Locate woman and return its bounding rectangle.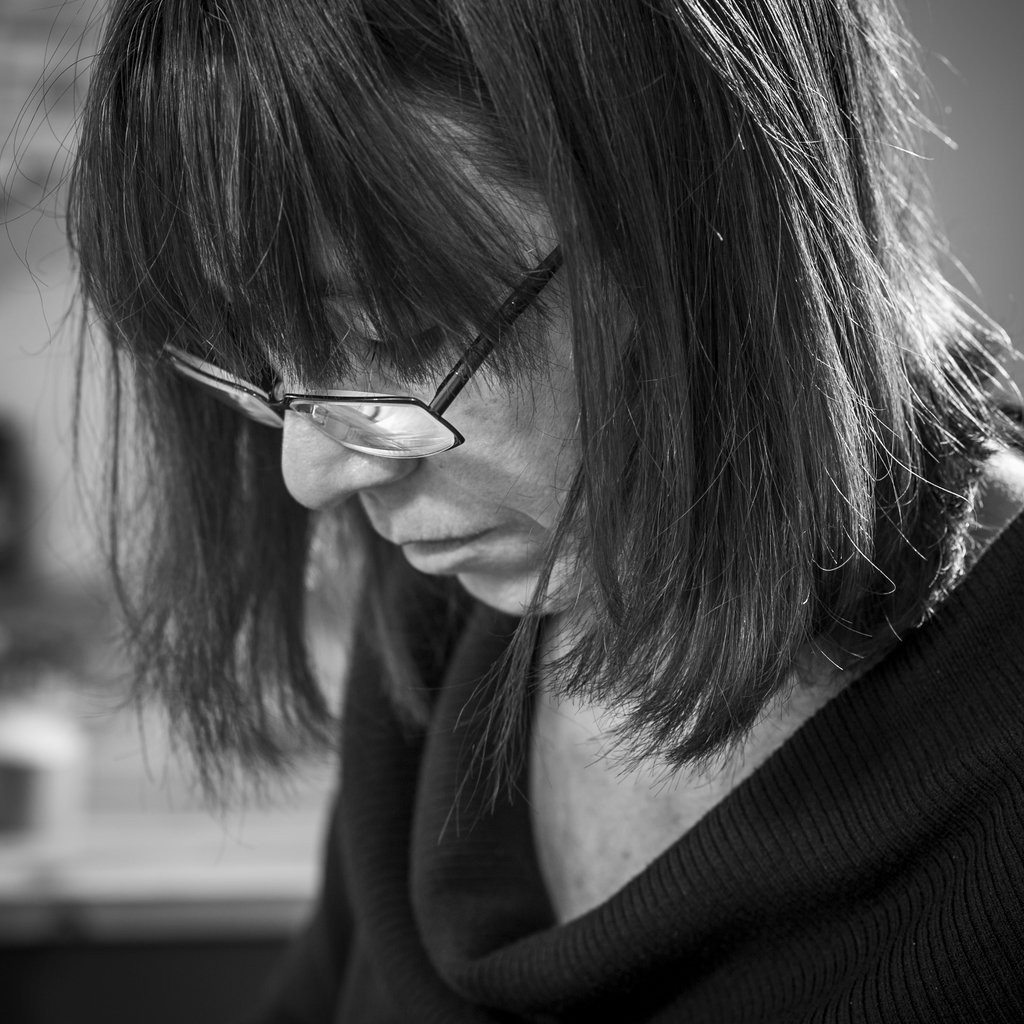
box=[0, 0, 1023, 1023].
